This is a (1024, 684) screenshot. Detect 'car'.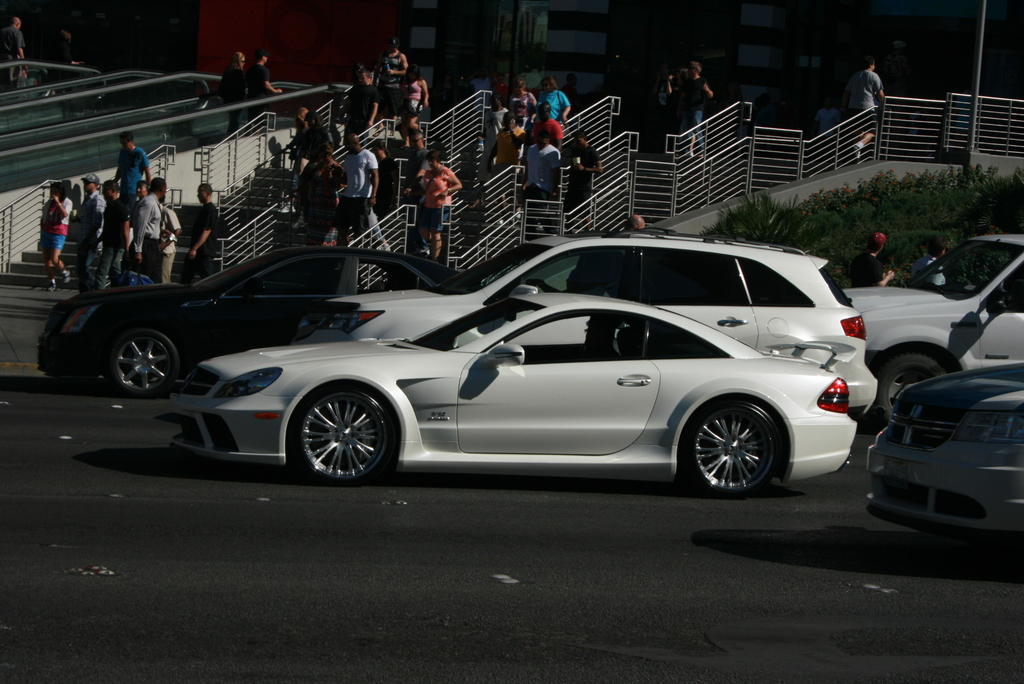
box=[35, 243, 468, 400].
